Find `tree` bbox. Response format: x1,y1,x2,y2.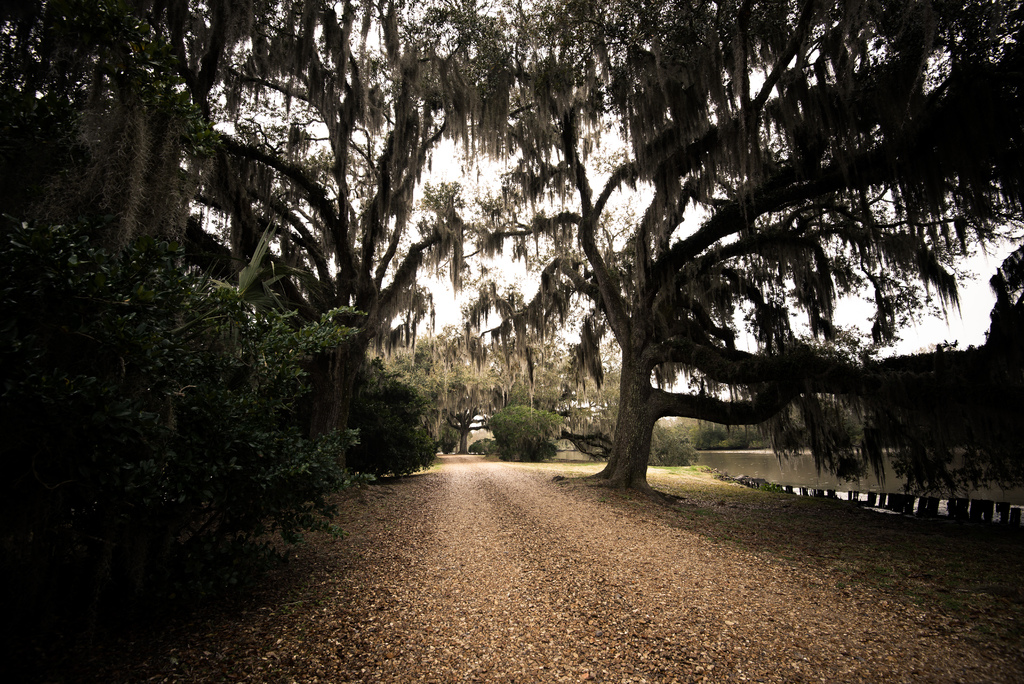
350,361,433,489.
